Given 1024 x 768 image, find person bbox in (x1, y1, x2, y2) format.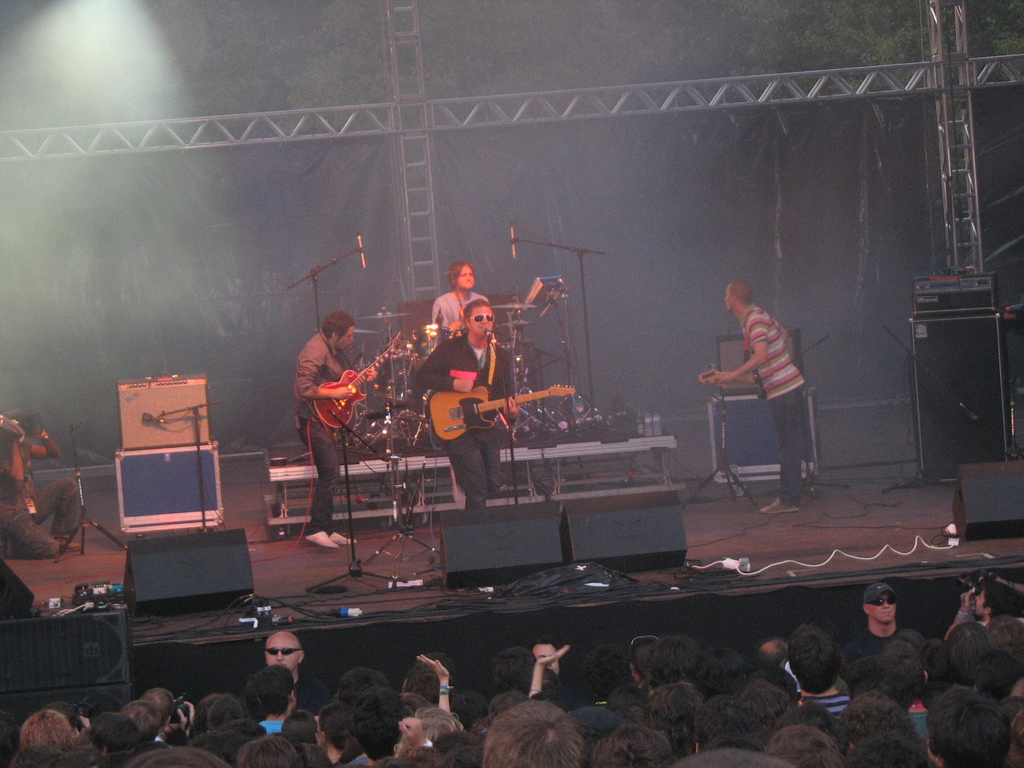
(431, 262, 486, 338).
